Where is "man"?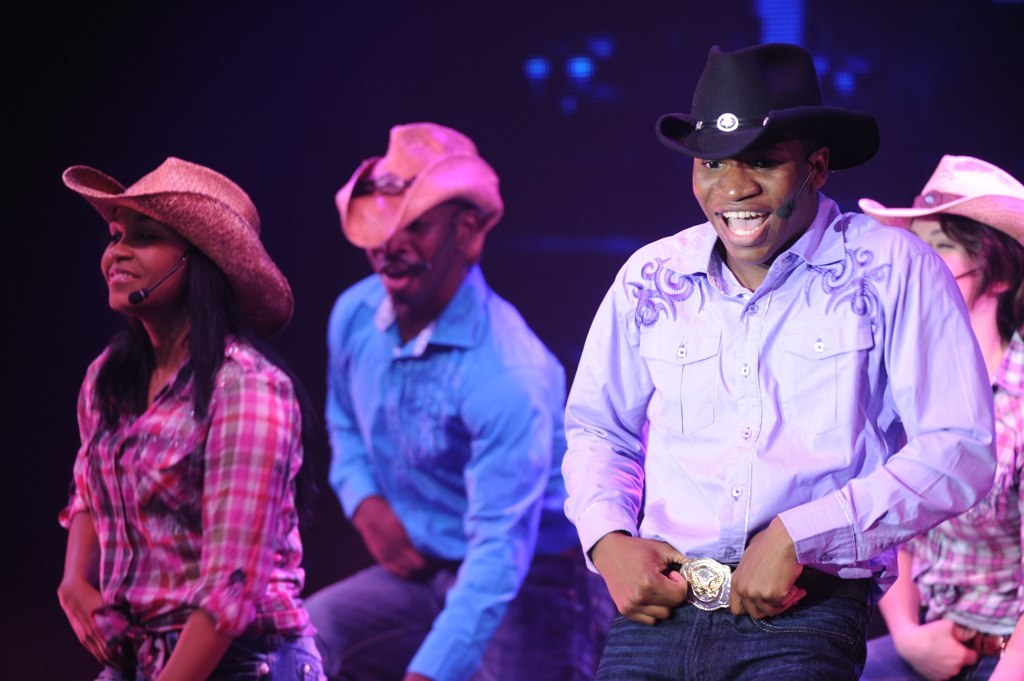
[574, 0, 968, 670].
